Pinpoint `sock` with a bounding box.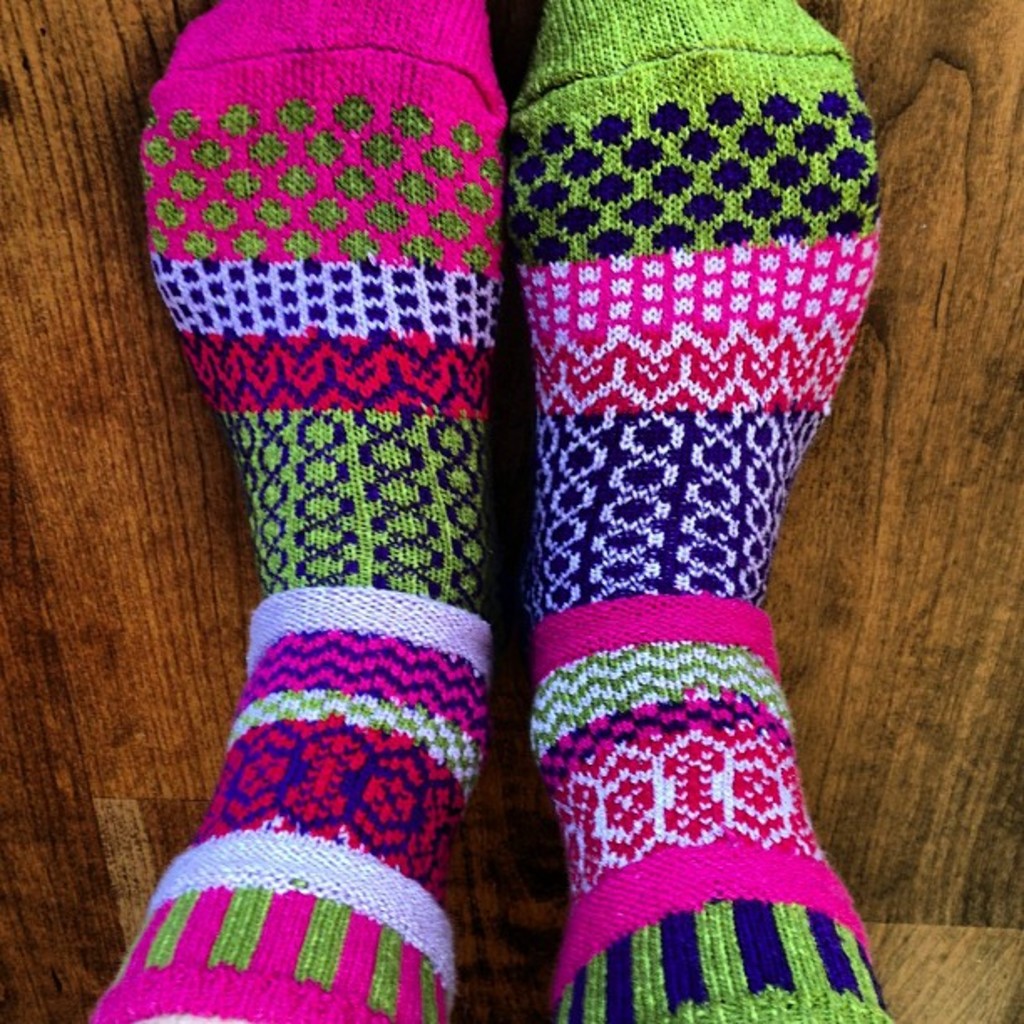
crop(472, 35, 934, 1023).
